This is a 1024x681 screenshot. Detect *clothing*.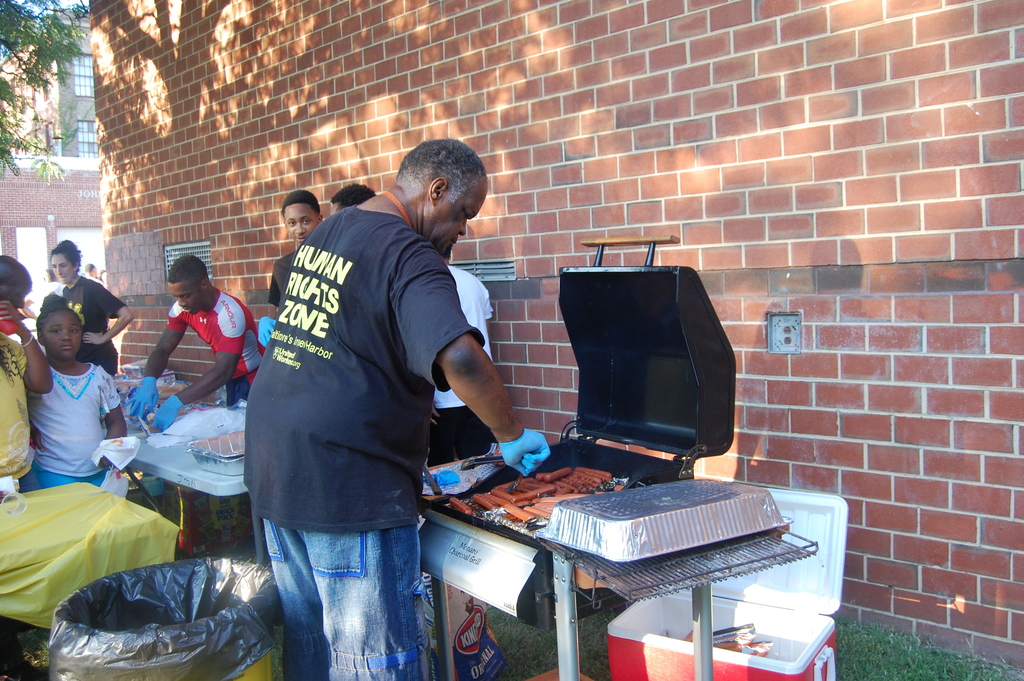
box=[235, 172, 516, 637].
